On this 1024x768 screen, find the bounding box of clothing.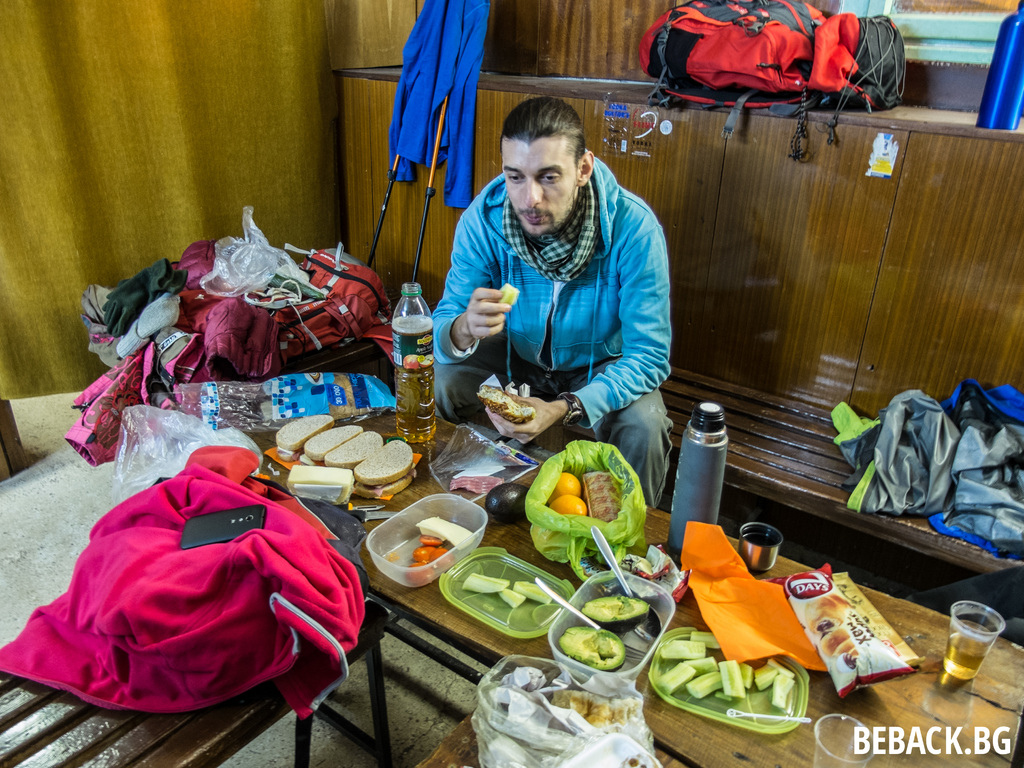
Bounding box: 51/230/381/460.
